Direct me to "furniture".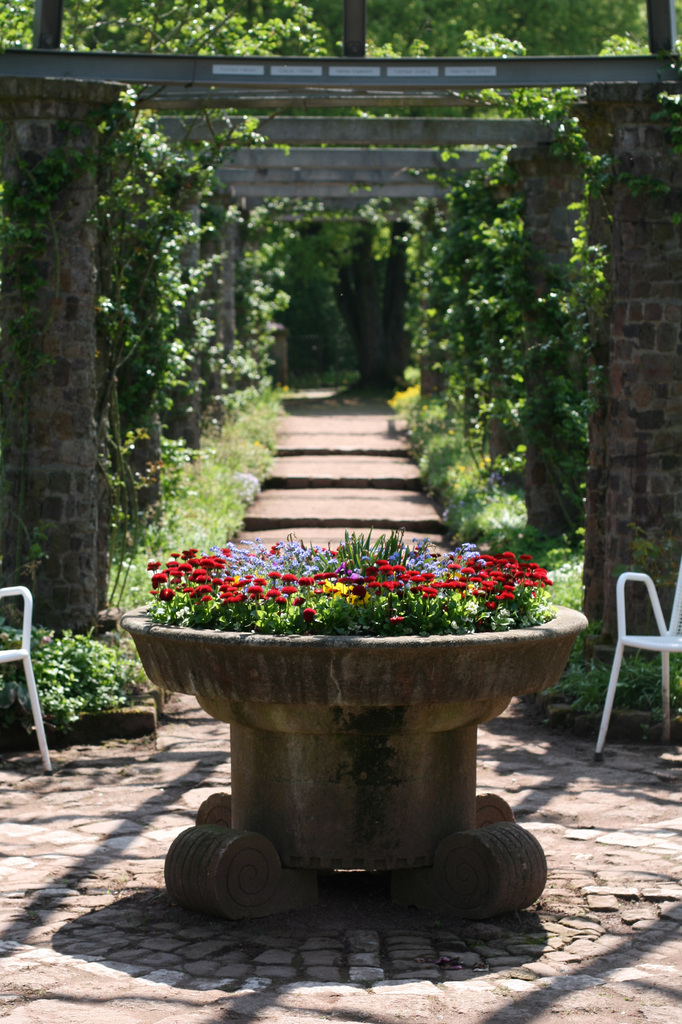
Direction: 596:563:681:762.
